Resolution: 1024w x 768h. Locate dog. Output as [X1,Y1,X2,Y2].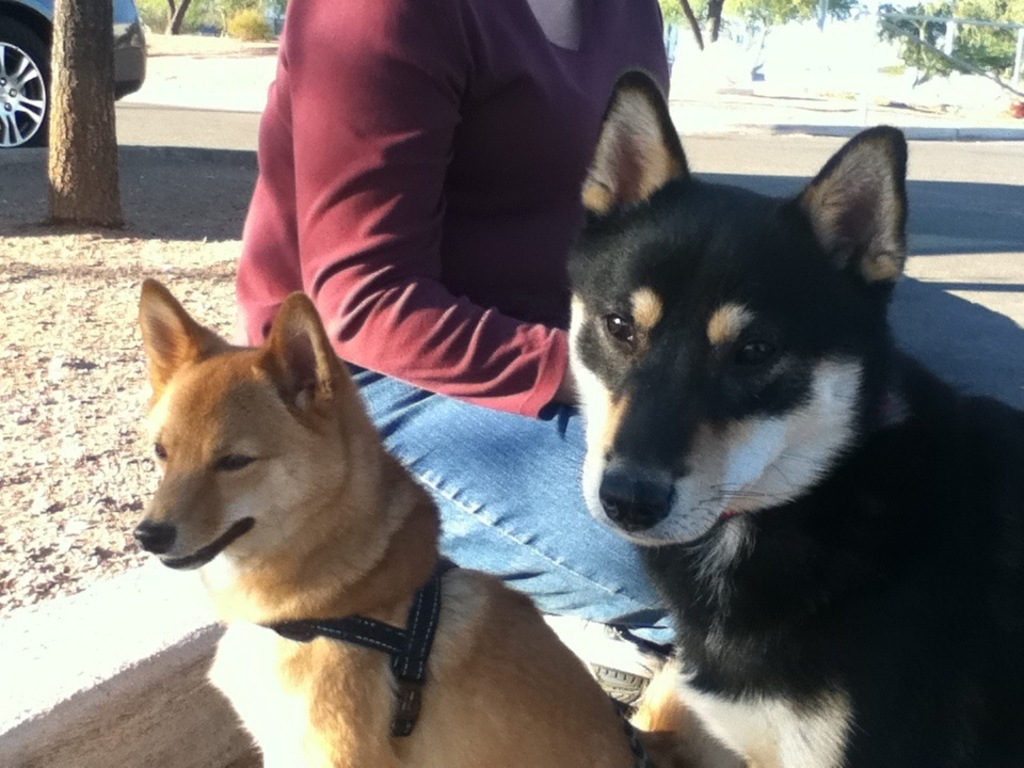
[570,71,1023,767].
